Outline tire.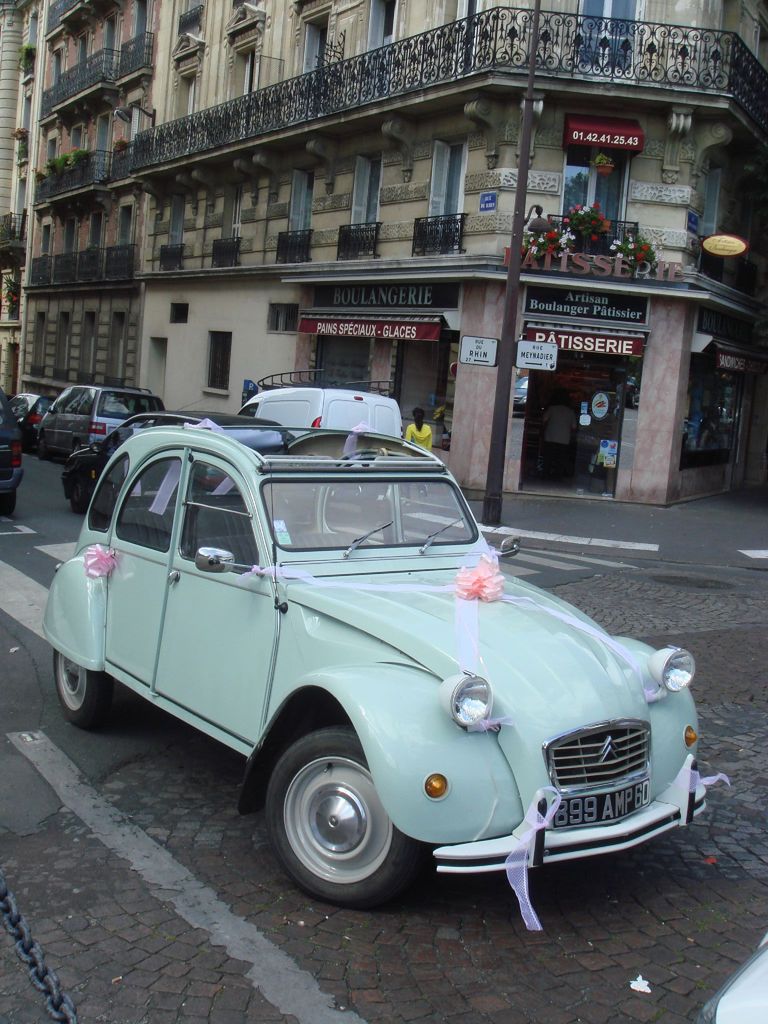
Outline: (0,493,17,512).
